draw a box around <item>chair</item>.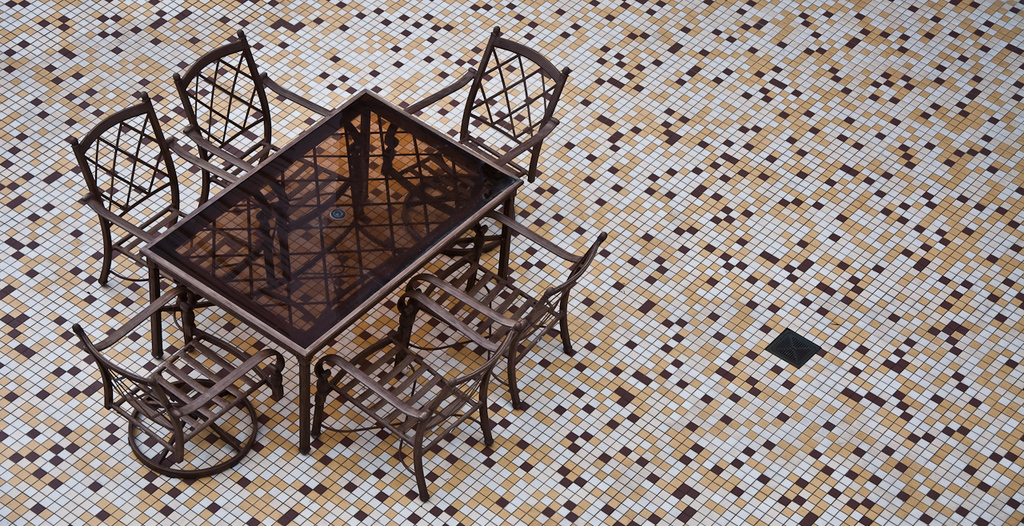
locate(403, 207, 609, 408).
